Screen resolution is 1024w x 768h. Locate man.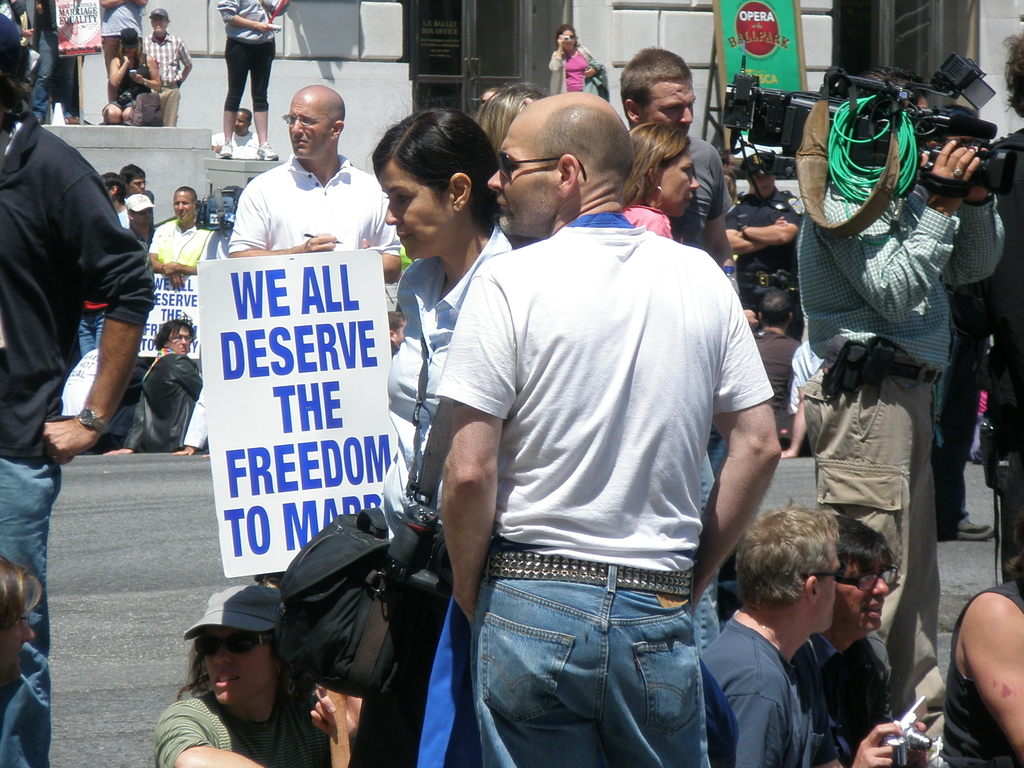
Rect(140, 8, 196, 128).
